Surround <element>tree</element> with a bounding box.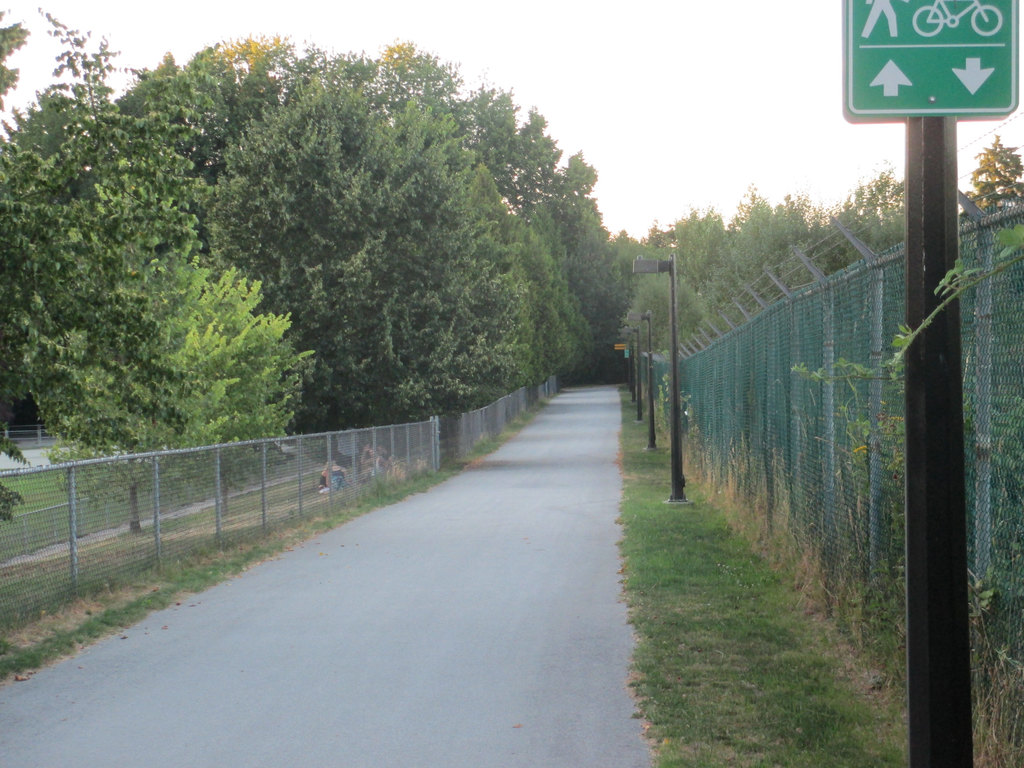
{"x1": 660, "y1": 199, "x2": 723, "y2": 305}.
